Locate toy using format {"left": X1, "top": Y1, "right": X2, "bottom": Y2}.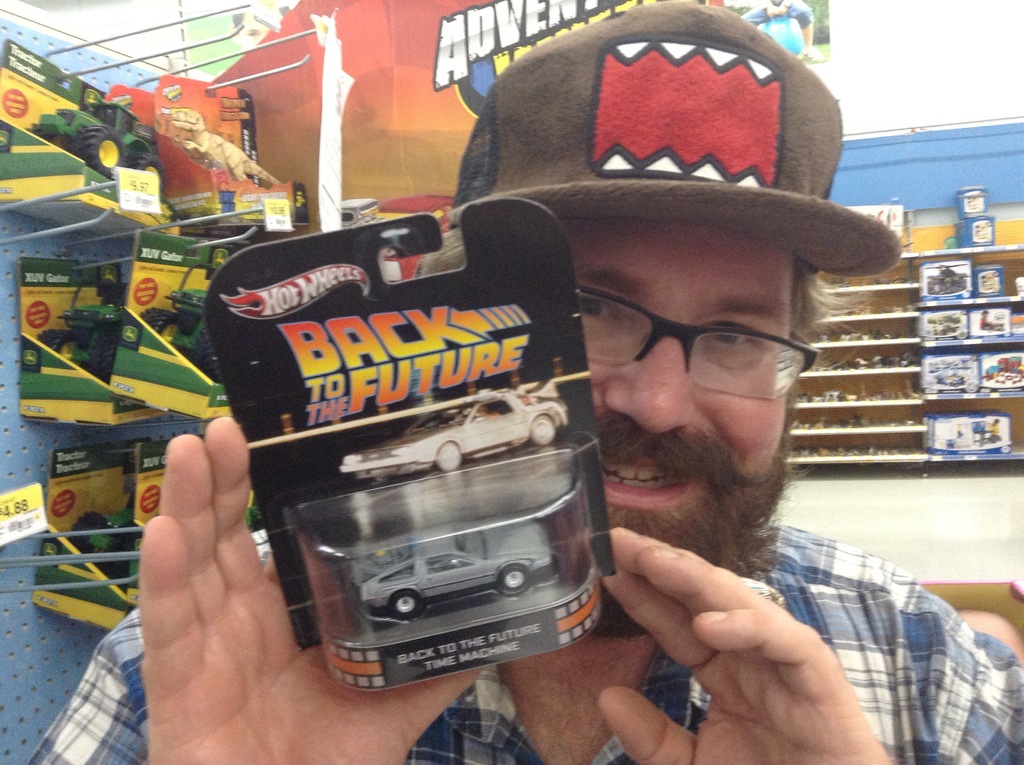
{"left": 907, "top": 348, "right": 979, "bottom": 400}.
